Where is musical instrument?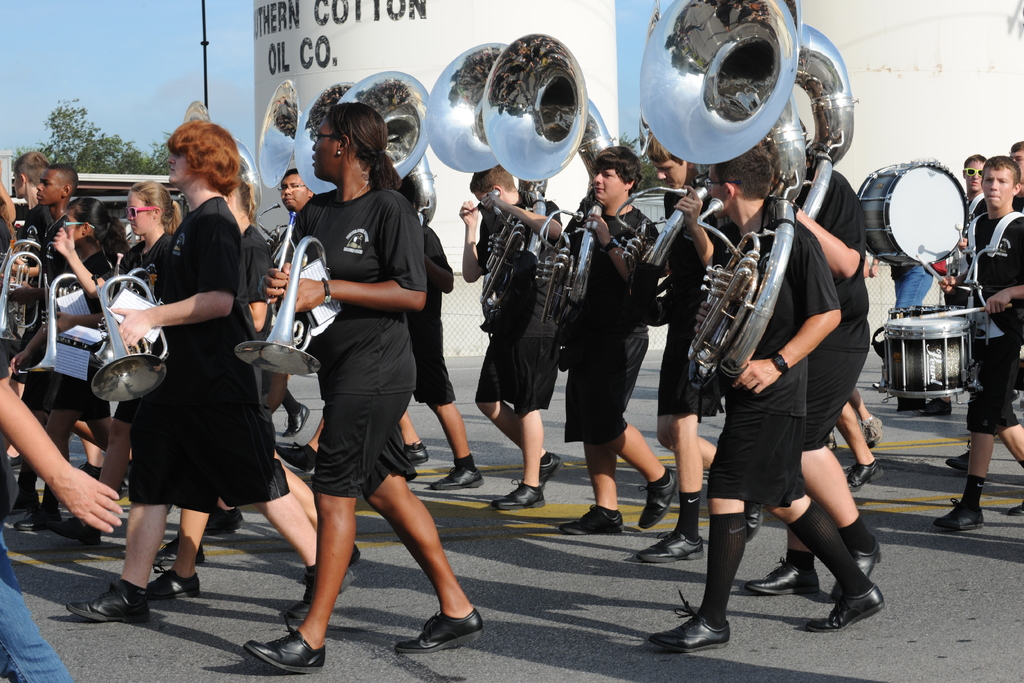
<region>885, 315, 977, 399</region>.
